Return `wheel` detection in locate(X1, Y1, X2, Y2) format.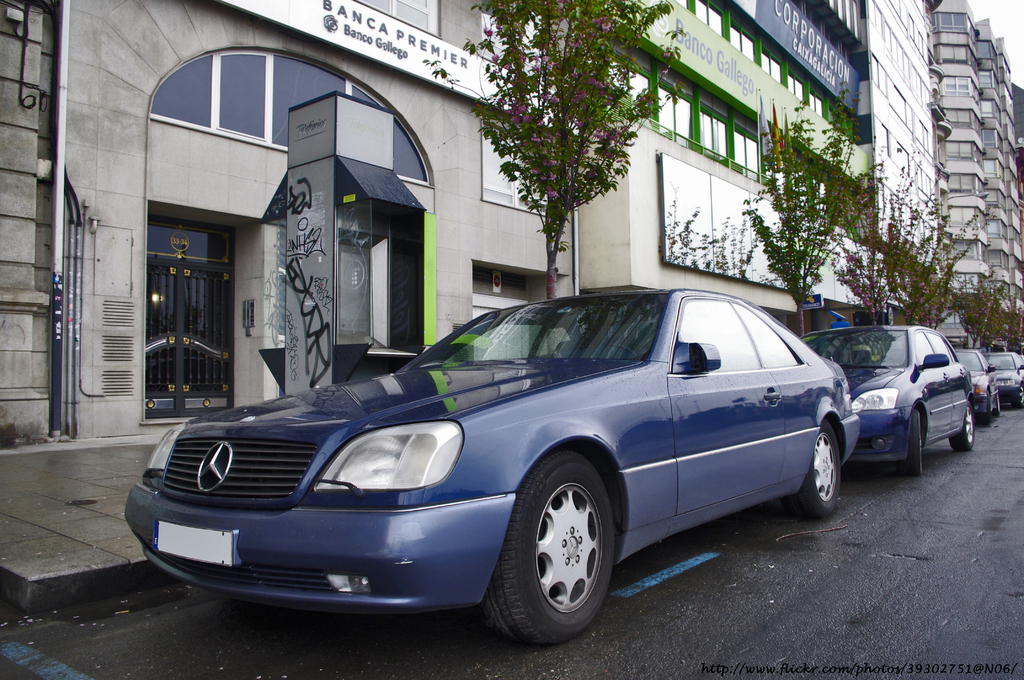
locate(1020, 383, 1023, 413).
